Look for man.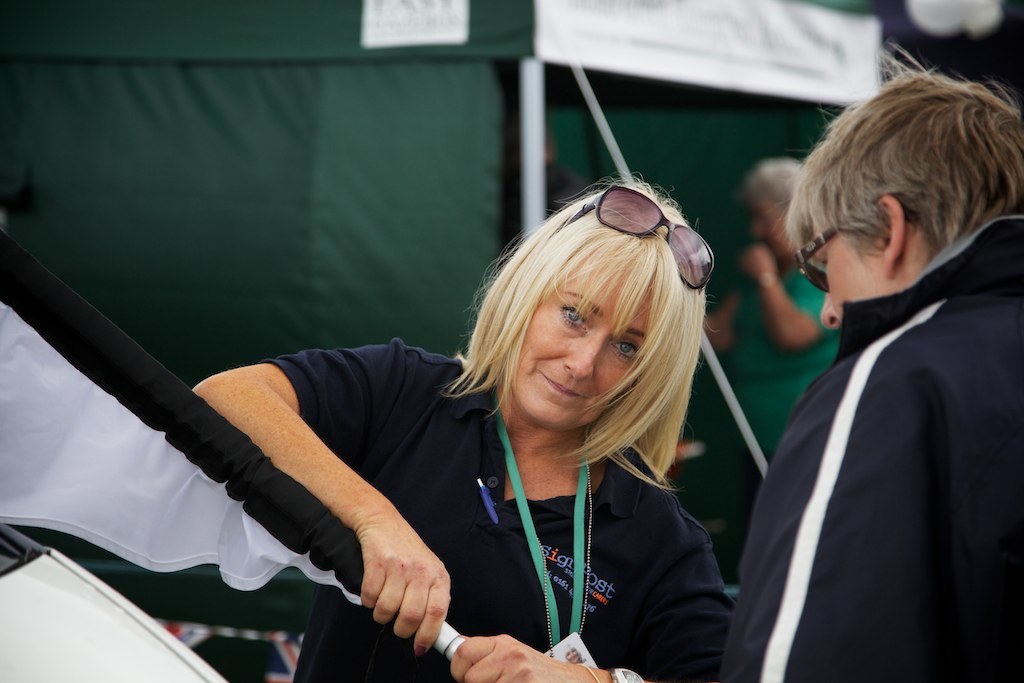
Found: x1=713, y1=41, x2=1023, y2=682.
